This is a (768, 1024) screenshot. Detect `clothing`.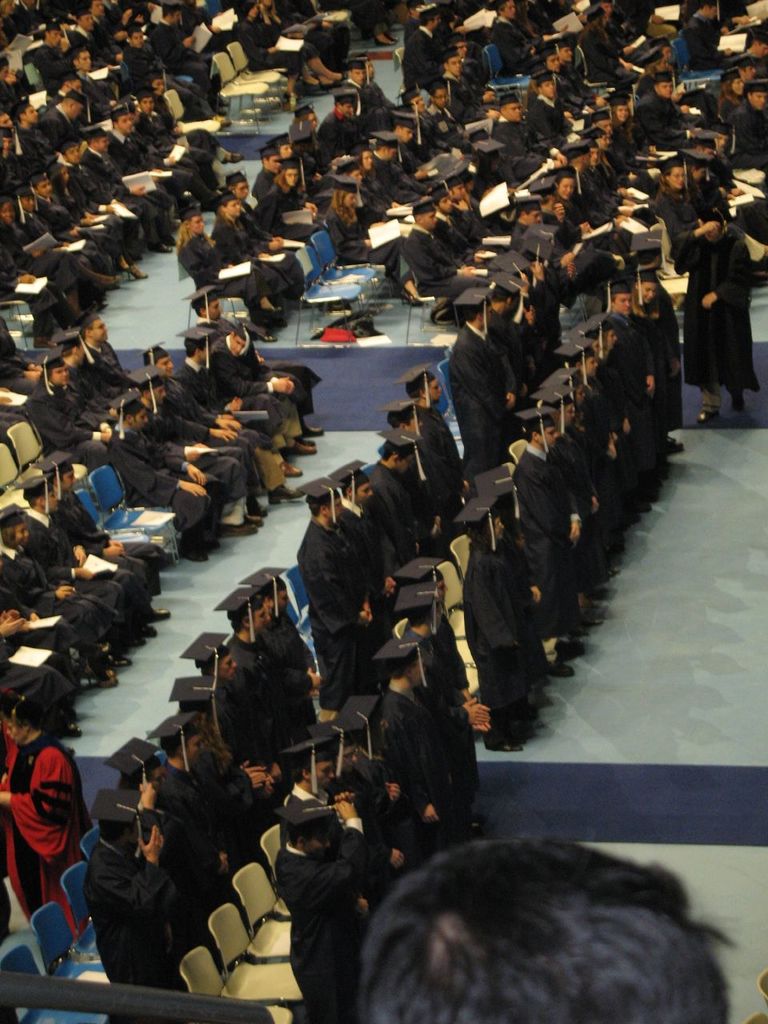
<region>406, 229, 461, 301</region>.
